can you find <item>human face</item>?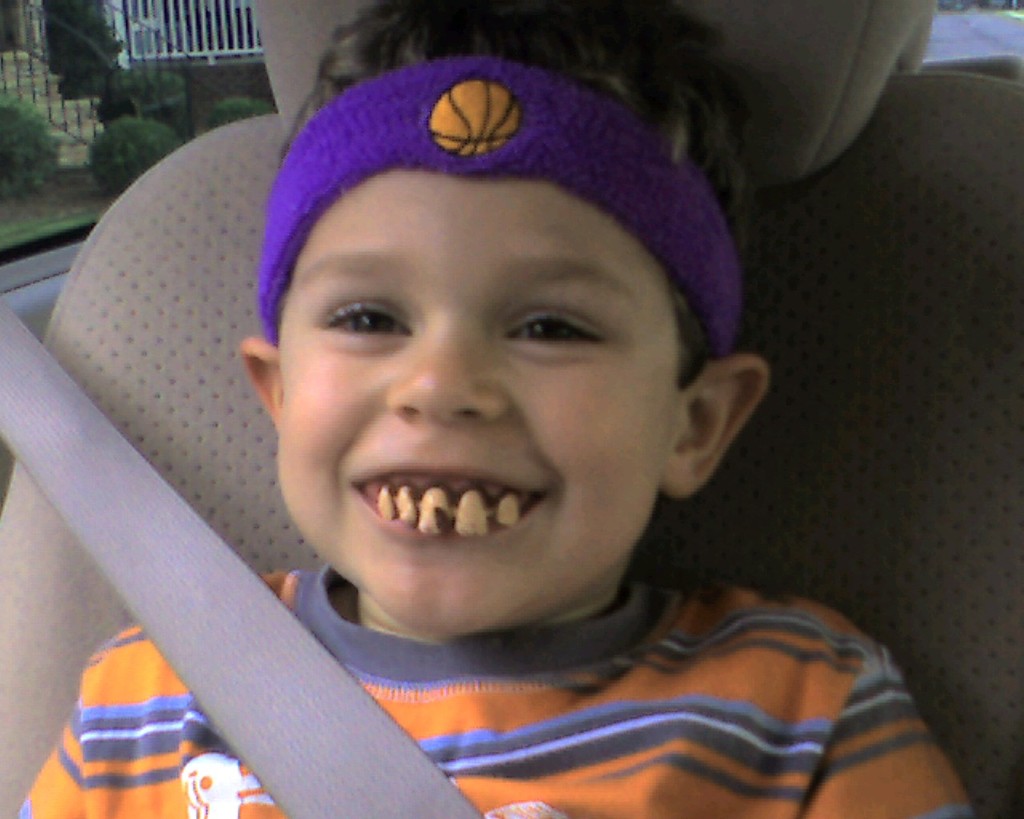
Yes, bounding box: locate(274, 164, 689, 632).
